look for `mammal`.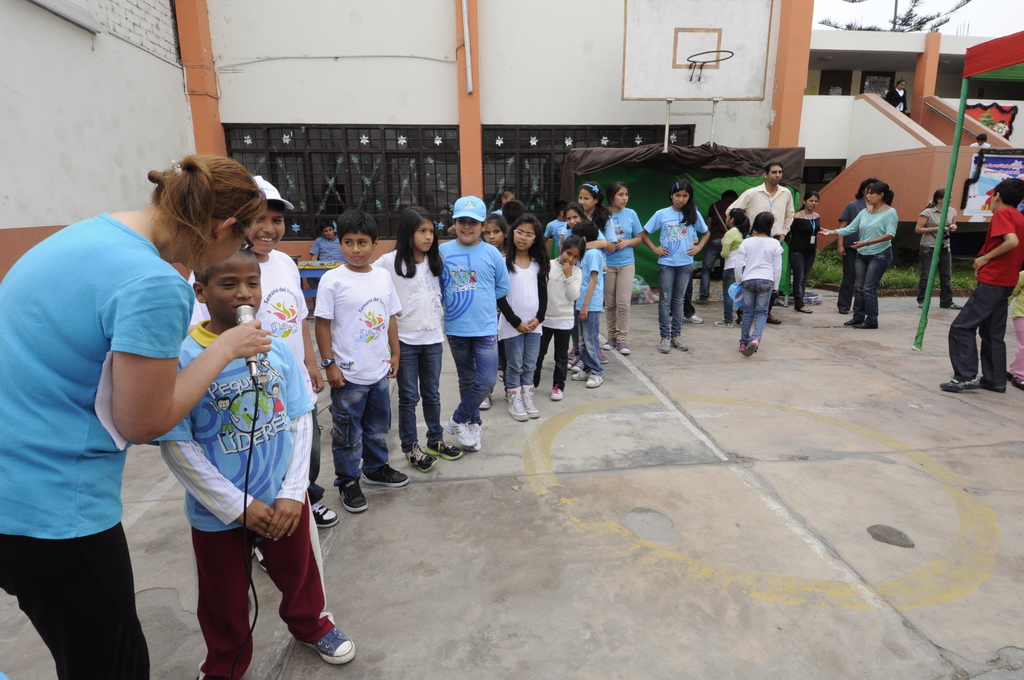
Found: crop(431, 200, 507, 462).
